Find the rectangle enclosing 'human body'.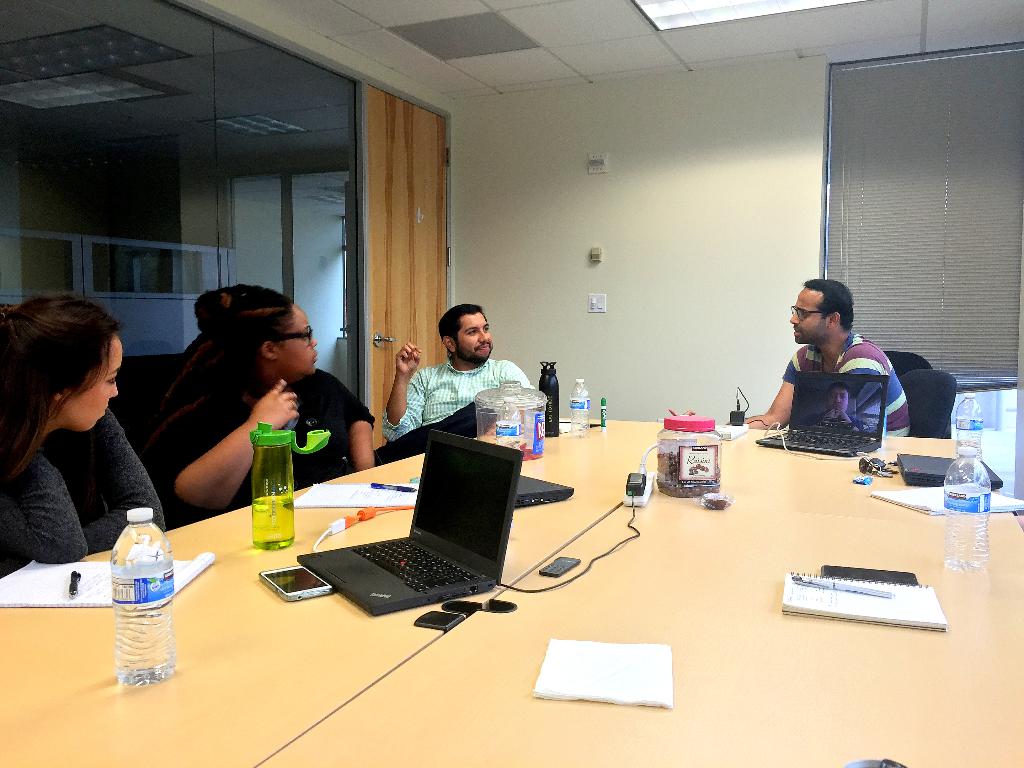
bbox=(377, 292, 532, 449).
